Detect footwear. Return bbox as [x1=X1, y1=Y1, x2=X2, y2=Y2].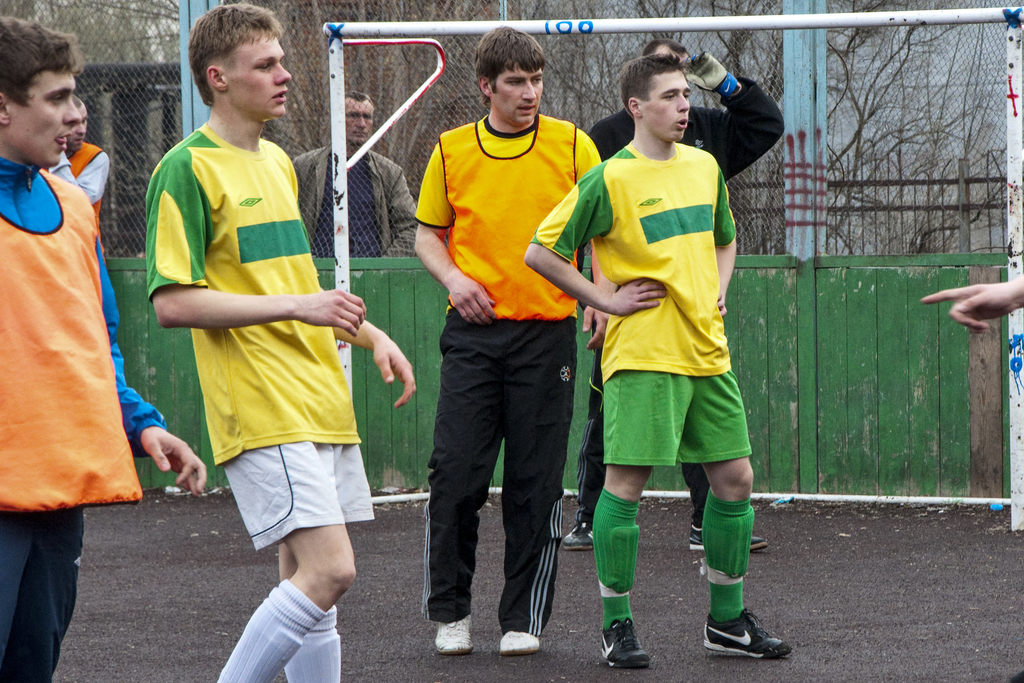
[x1=435, y1=611, x2=473, y2=653].
